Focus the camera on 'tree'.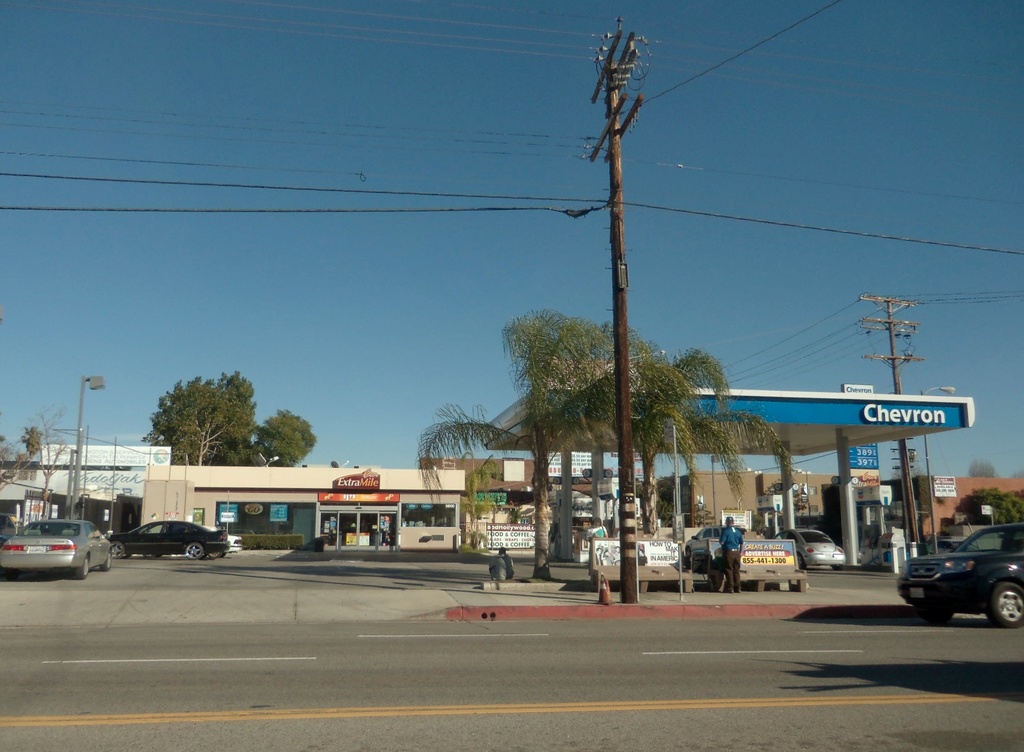
Focus region: locate(0, 422, 45, 493).
